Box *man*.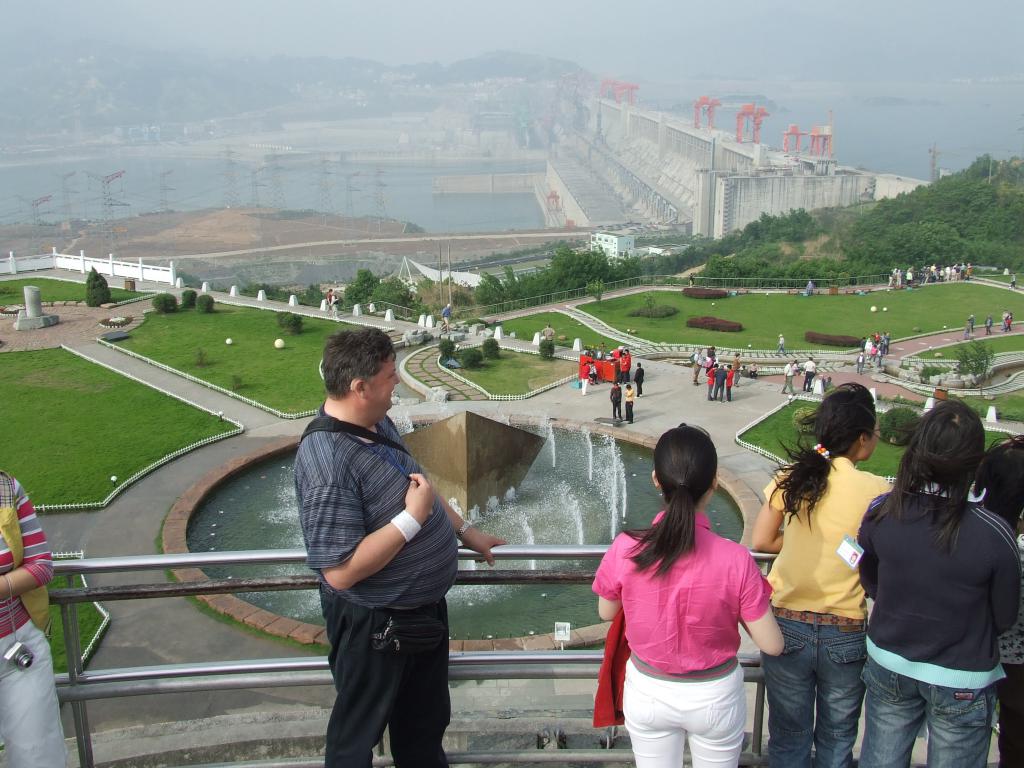
x1=783 y1=371 x2=792 y2=399.
